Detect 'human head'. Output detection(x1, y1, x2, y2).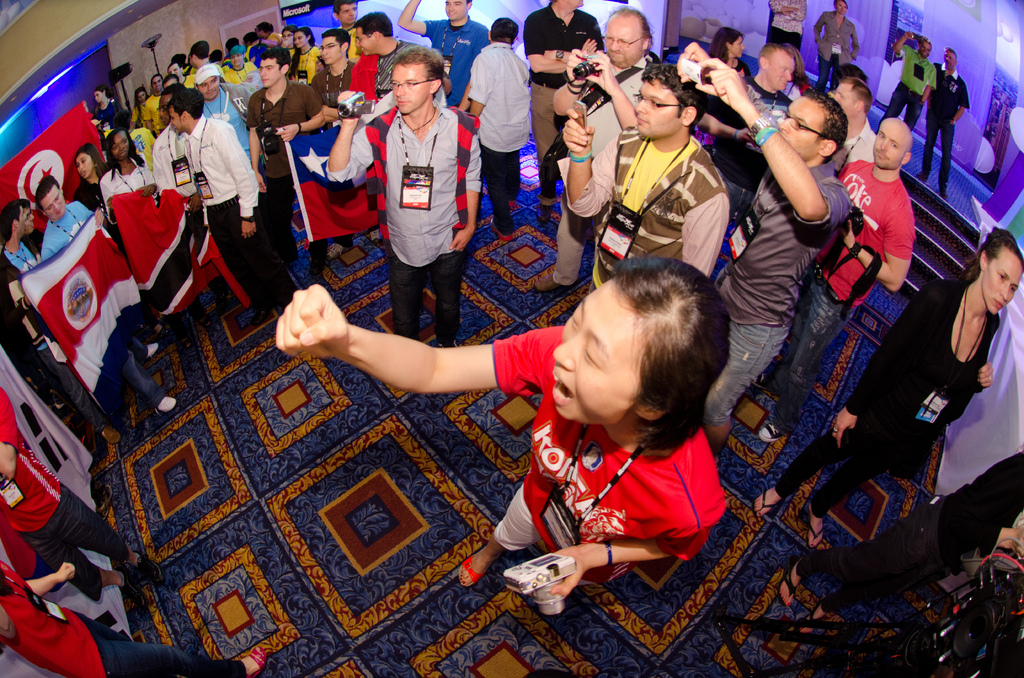
detection(170, 93, 204, 133).
